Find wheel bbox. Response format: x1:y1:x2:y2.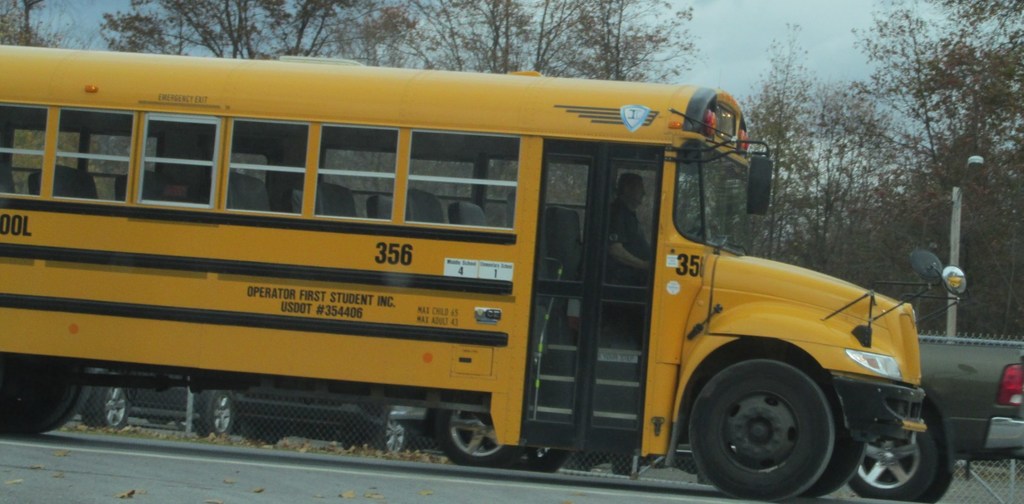
915:431:954:502.
